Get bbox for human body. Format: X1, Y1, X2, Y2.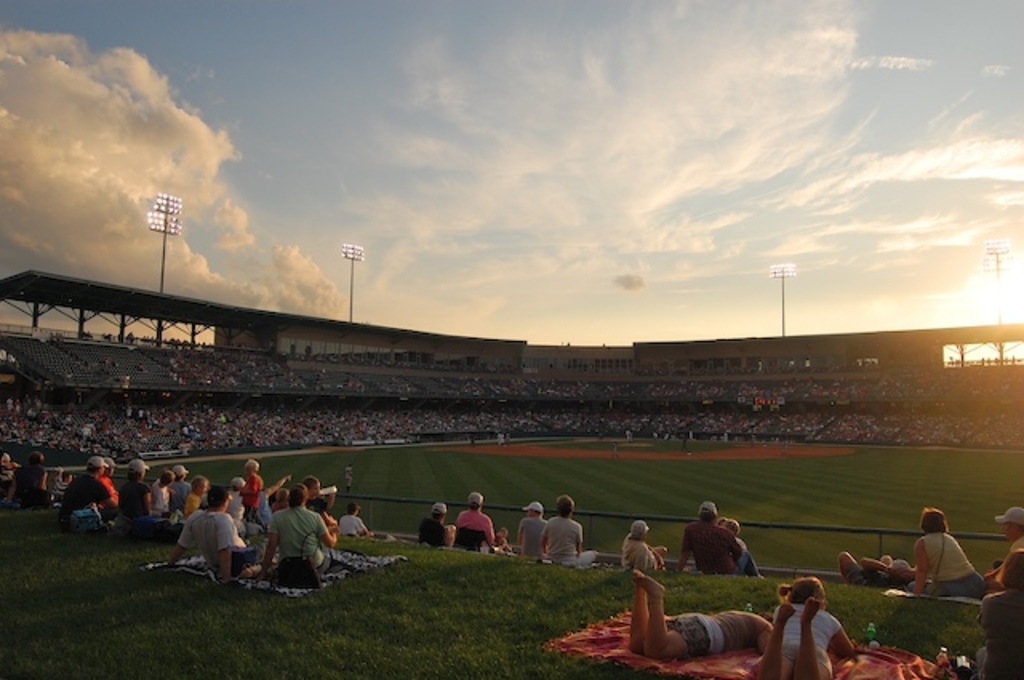
626, 571, 776, 664.
